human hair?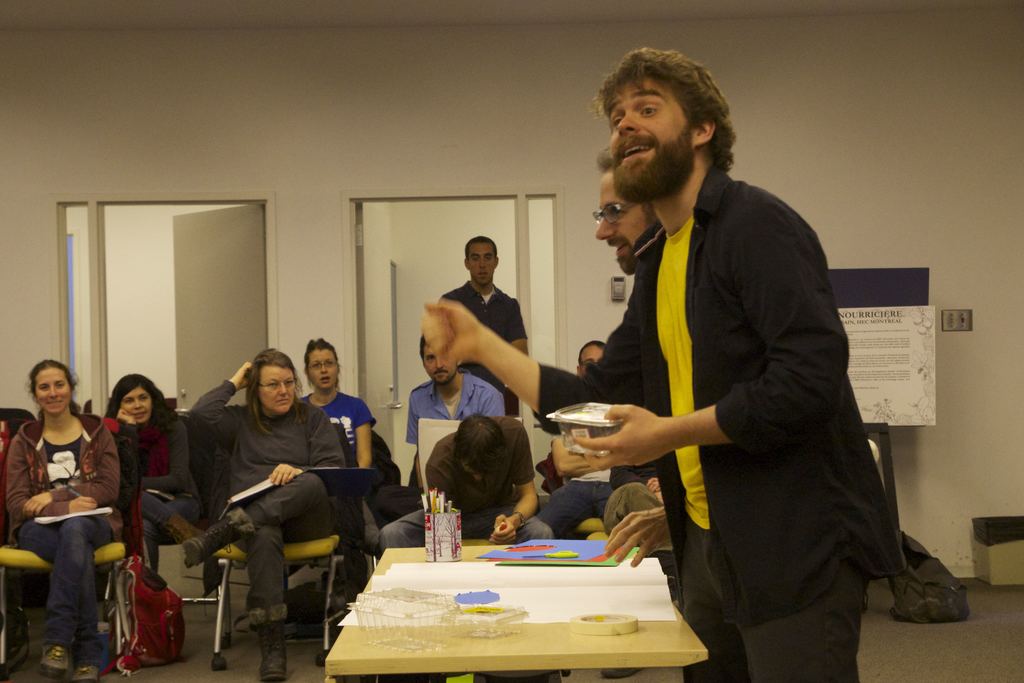
x1=22 y1=356 x2=81 y2=430
